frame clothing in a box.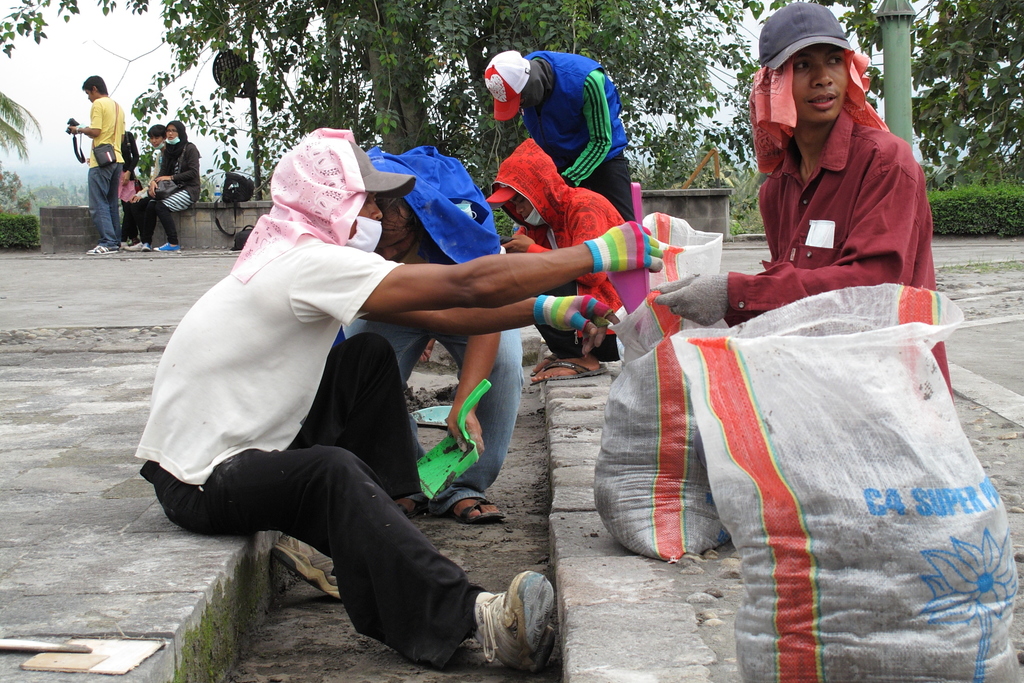
left=151, top=140, right=166, bottom=172.
